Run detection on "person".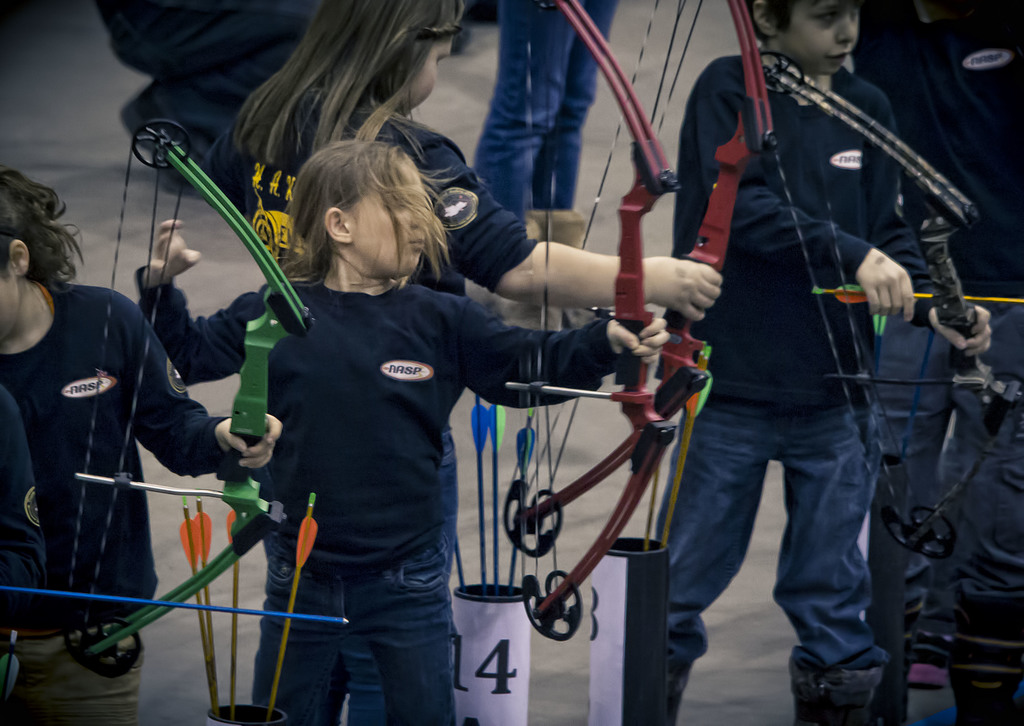
Result: BBox(6, 163, 288, 725).
